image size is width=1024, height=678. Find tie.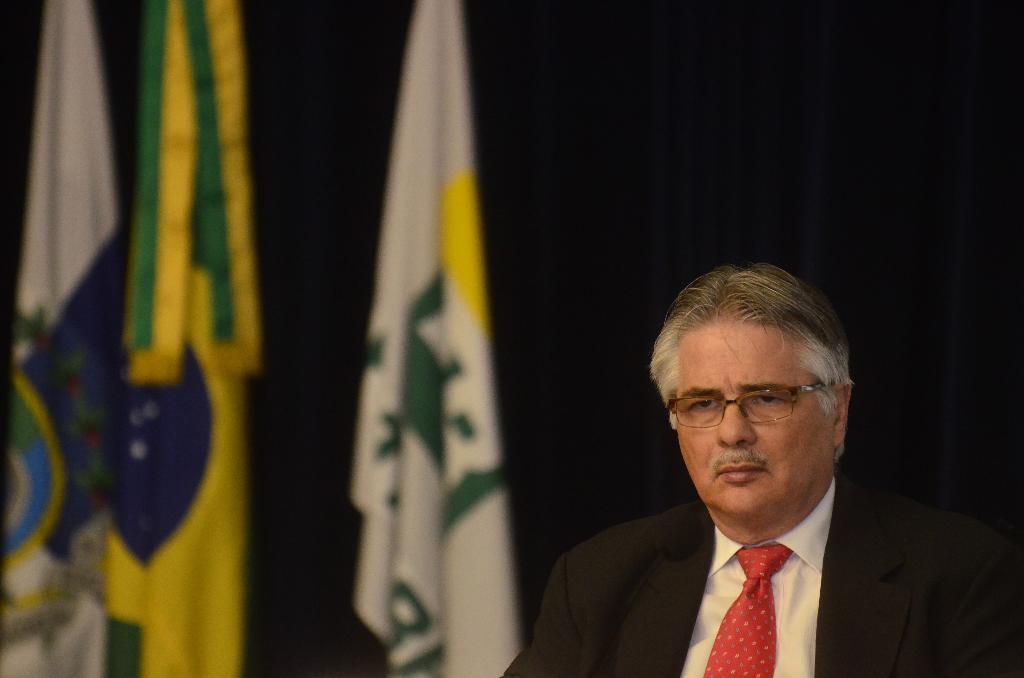
locate(701, 546, 793, 675).
